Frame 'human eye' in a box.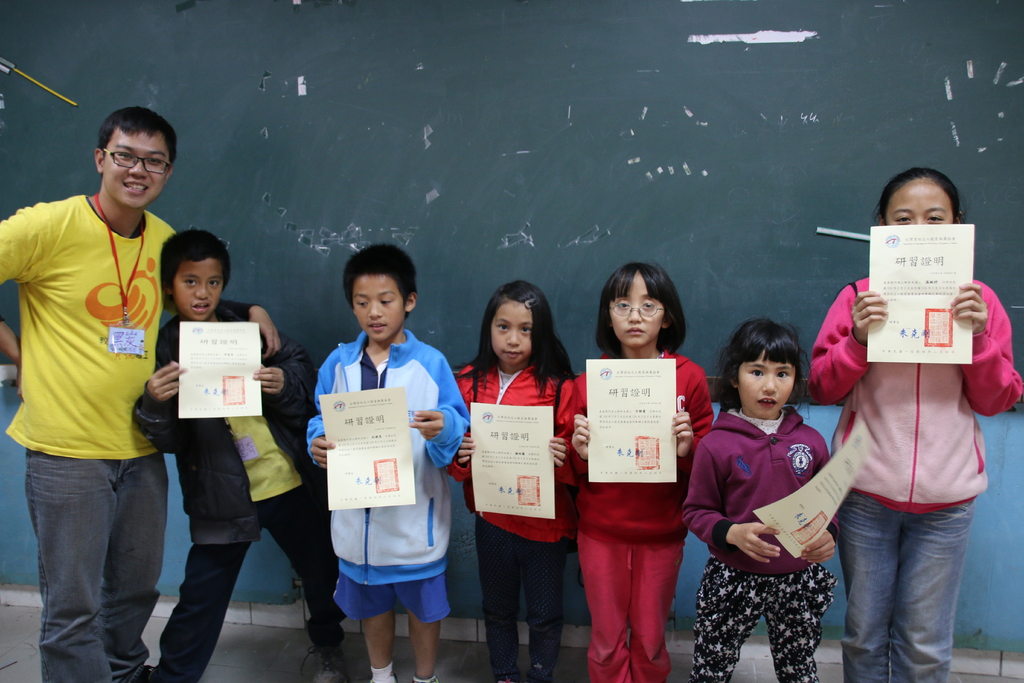
crop(747, 367, 764, 375).
